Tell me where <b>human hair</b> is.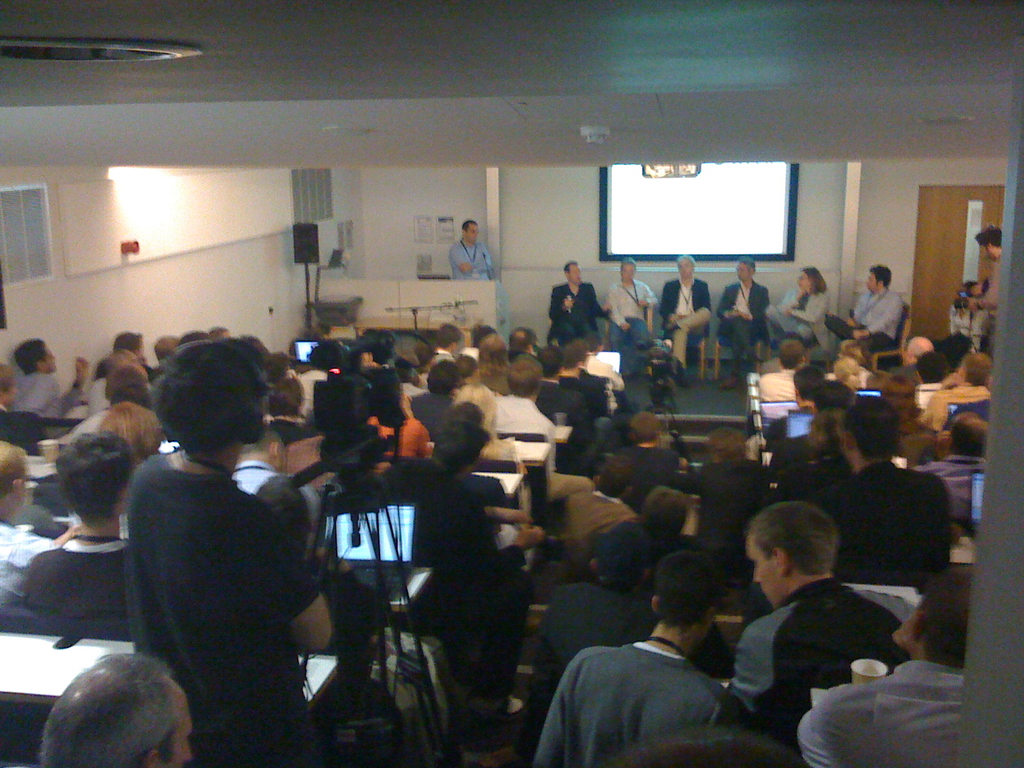
<b>human hair</b> is at select_region(955, 410, 989, 458).
